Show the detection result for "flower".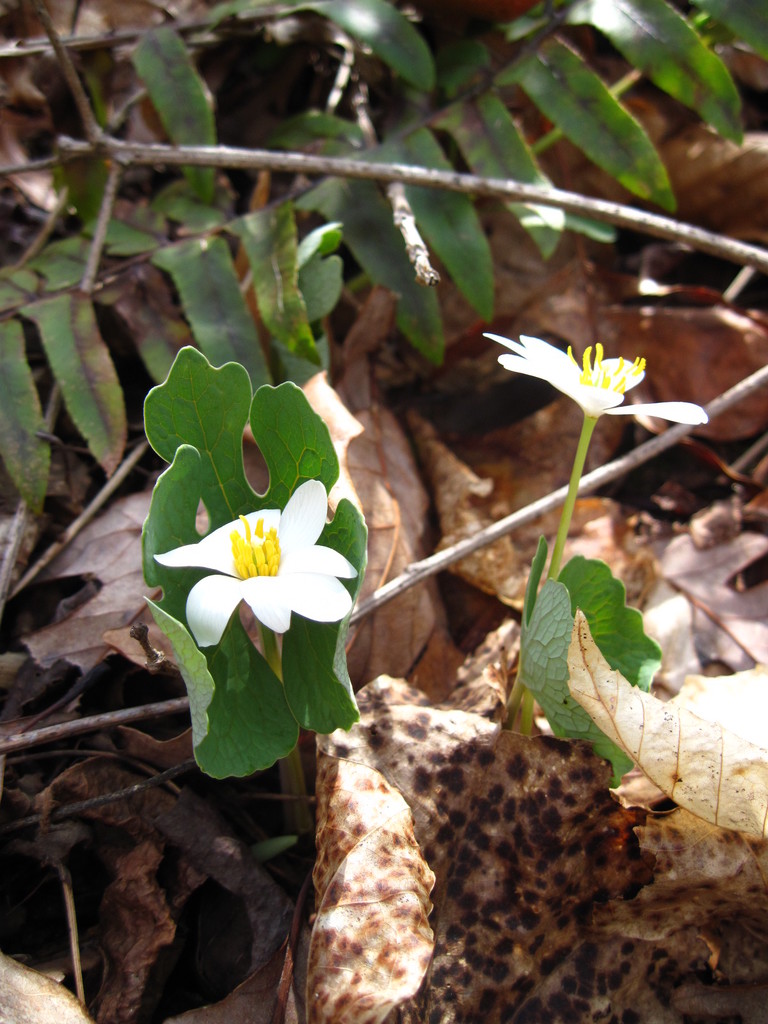
bbox(484, 325, 708, 417).
